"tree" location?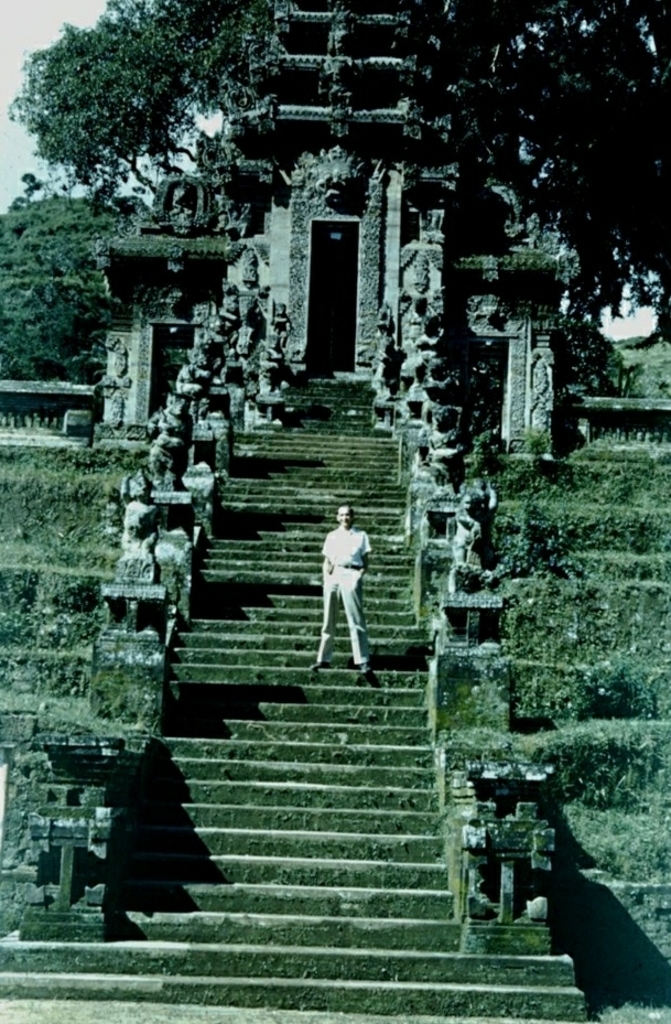
l=477, t=0, r=670, b=355
